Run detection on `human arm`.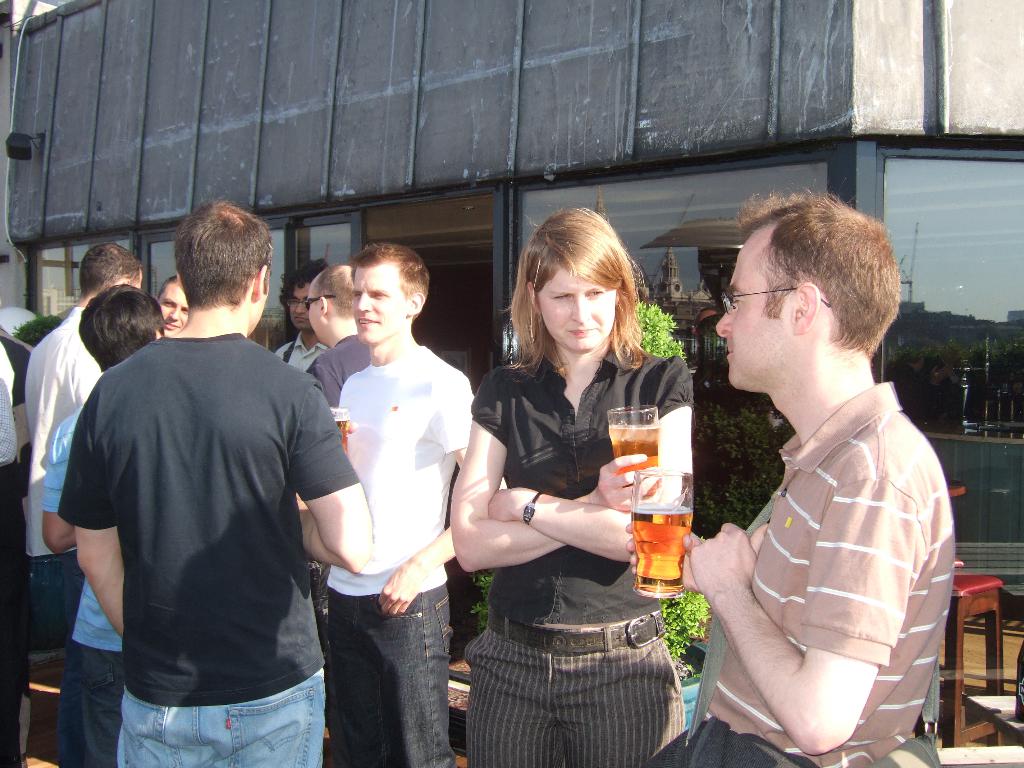
Result: l=620, t=517, r=706, b=591.
